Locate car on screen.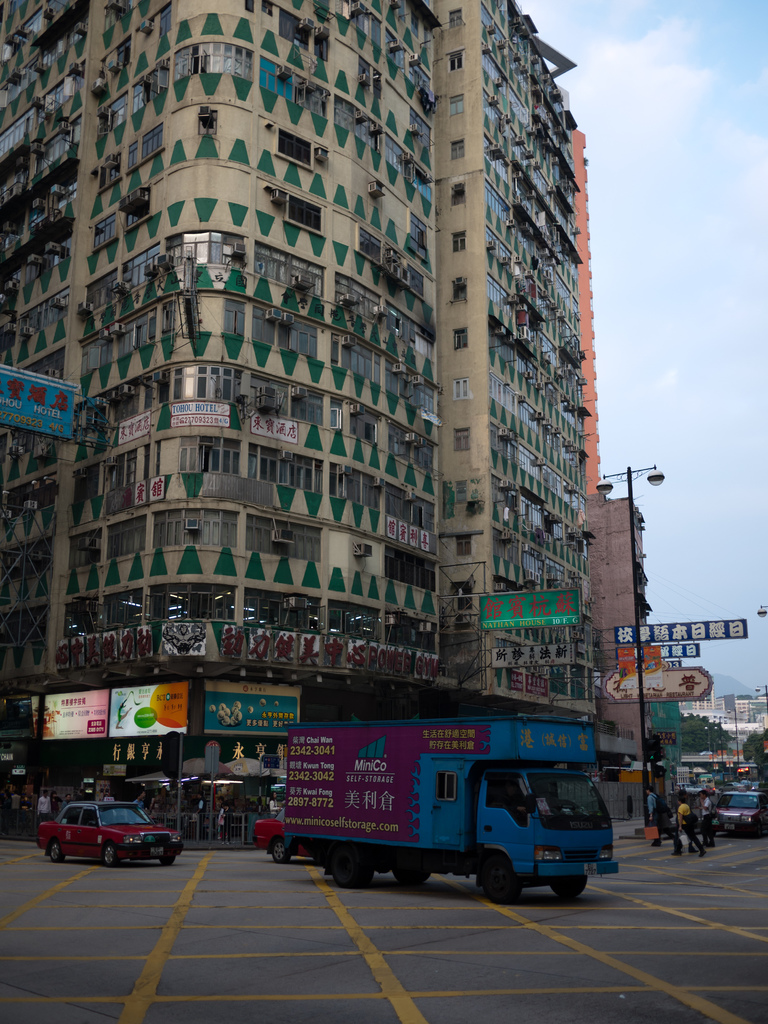
On screen at (34, 799, 184, 867).
